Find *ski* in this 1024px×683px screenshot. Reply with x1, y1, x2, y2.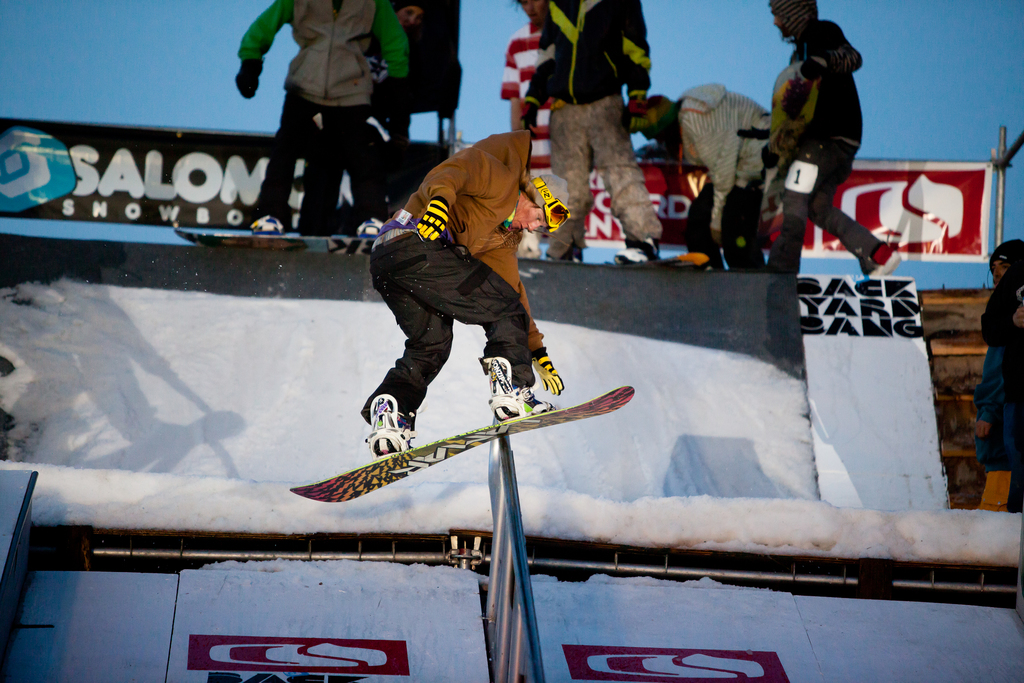
326, 236, 376, 261.
